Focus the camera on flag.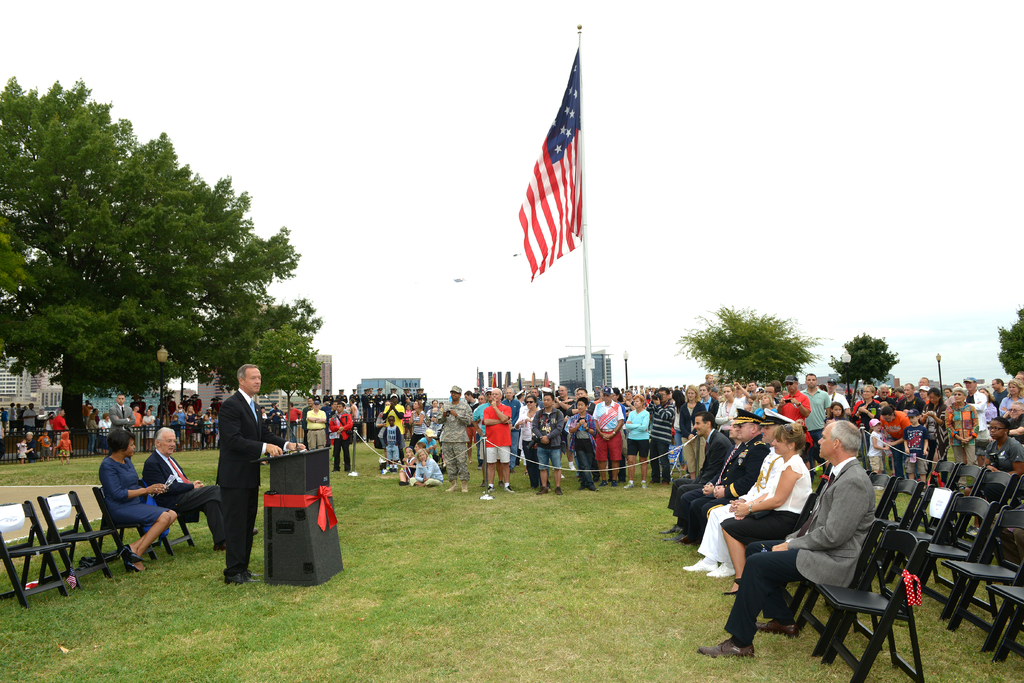
Focus region: crop(515, 48, 580, 278).
